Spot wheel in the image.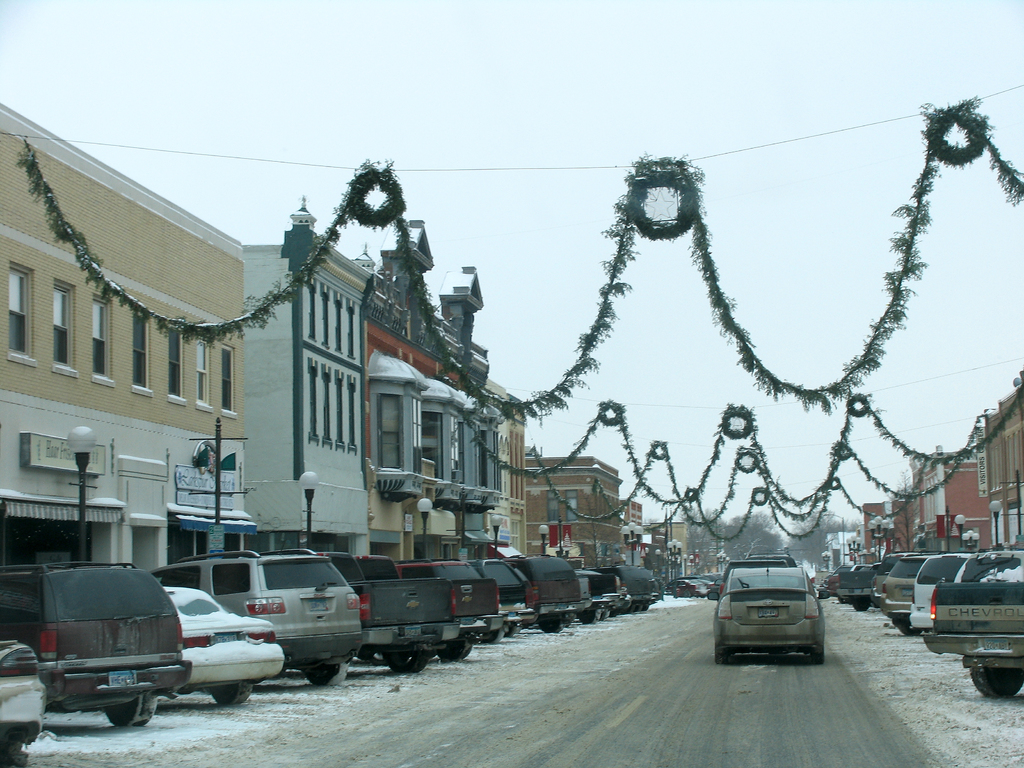
wheel found at (470,625,502,647).
